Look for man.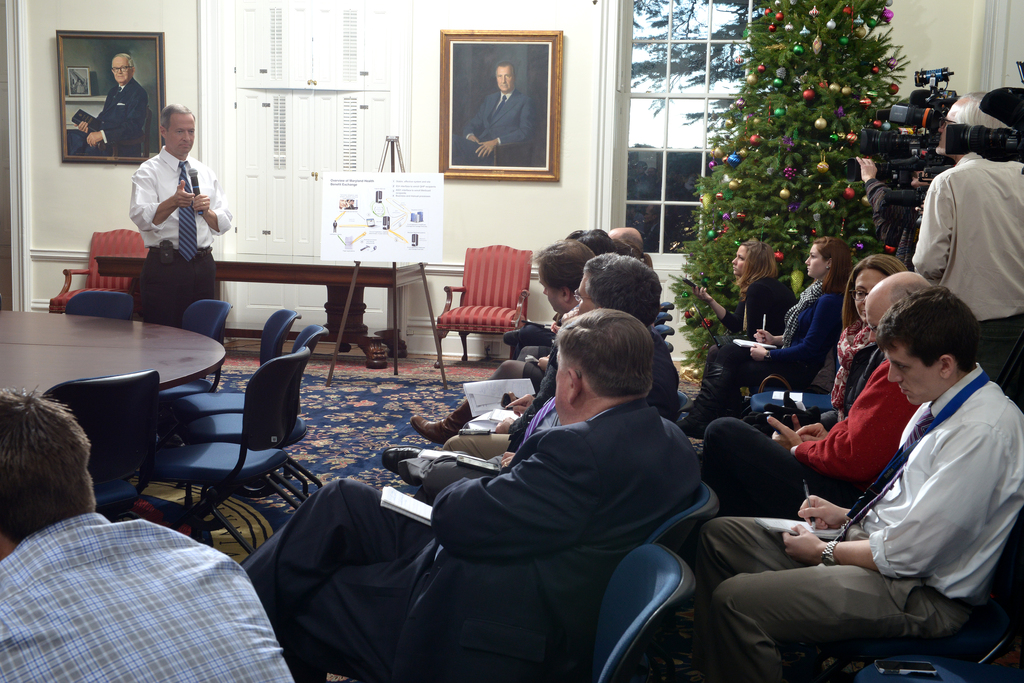
Found: box=[73, 53, 152, 157].
